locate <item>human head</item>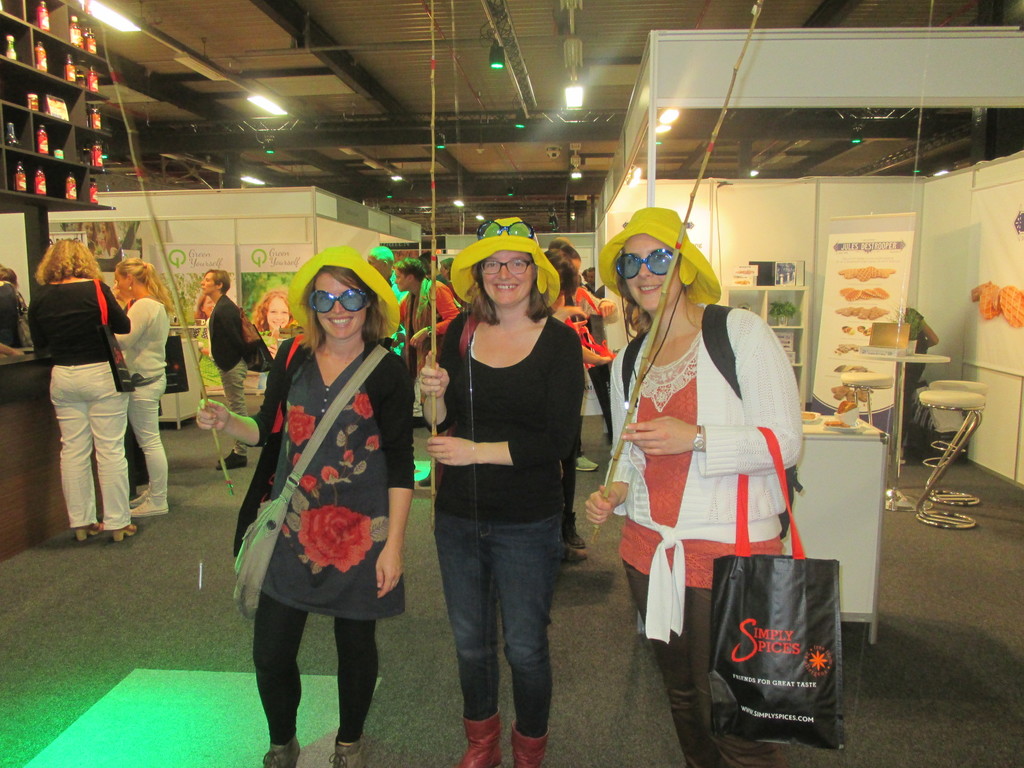
<bbox>42, 241, 100, 285</bbox>
